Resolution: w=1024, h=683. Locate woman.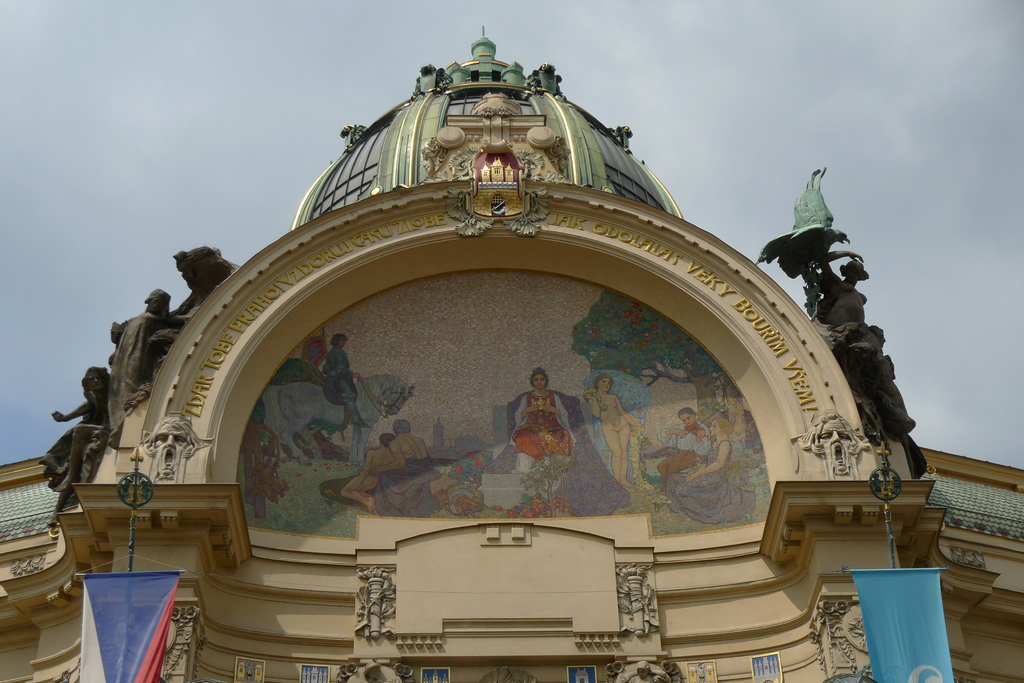
{"left": 341, "top": 430, "right": 392, "bottom": 514}.
